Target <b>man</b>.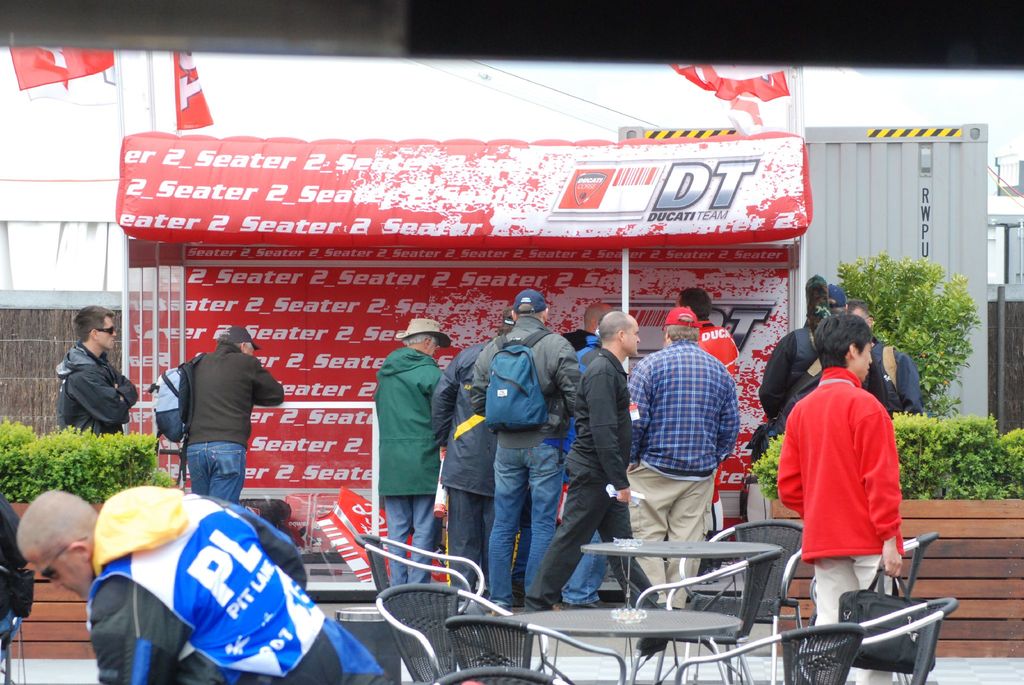
Target region: (left=174, top=324, right=284, bottom=503).
